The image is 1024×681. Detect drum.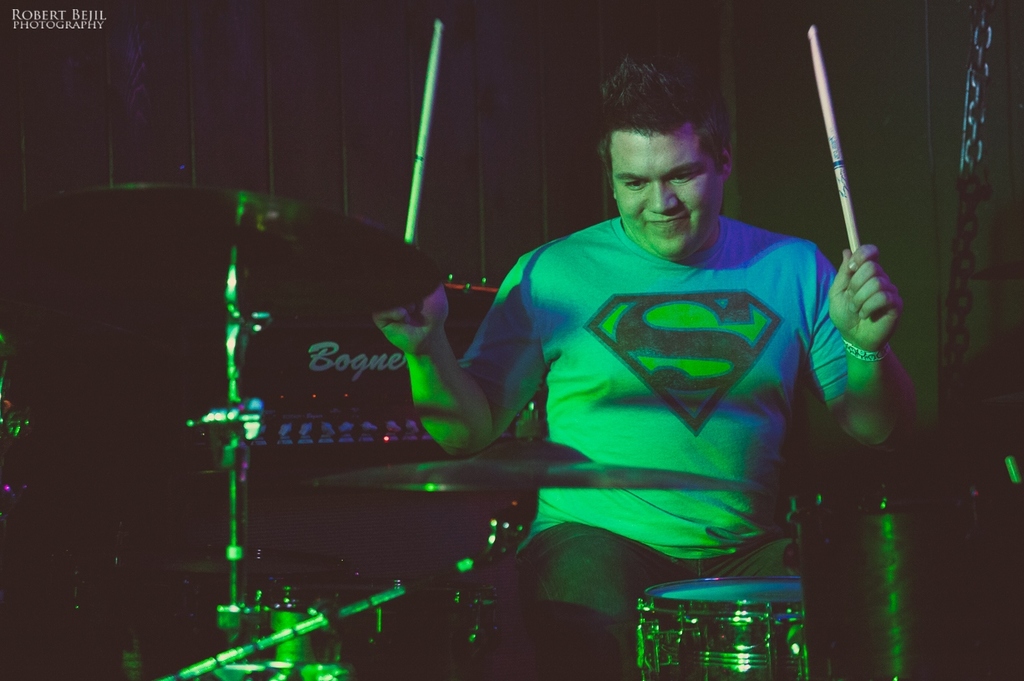
Detection: (left=634, top=577, right=807, bottom=680).
